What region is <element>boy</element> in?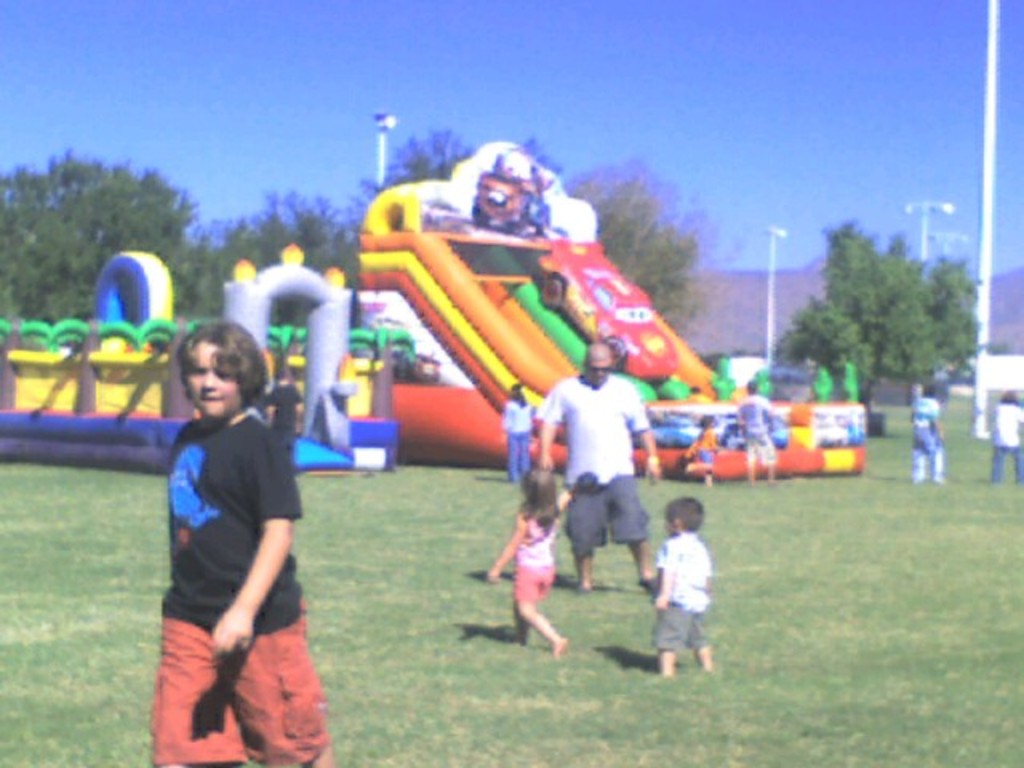
<bbox>259, 362, 301, 462</bbox>.
